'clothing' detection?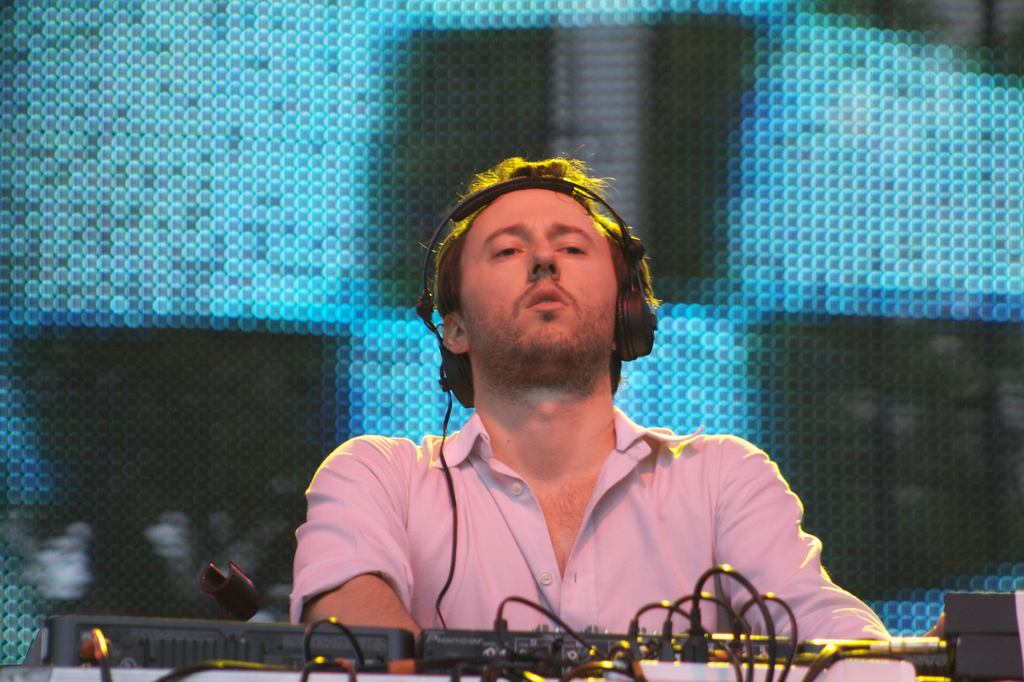
bbox=(294, 339, 820, 660)
